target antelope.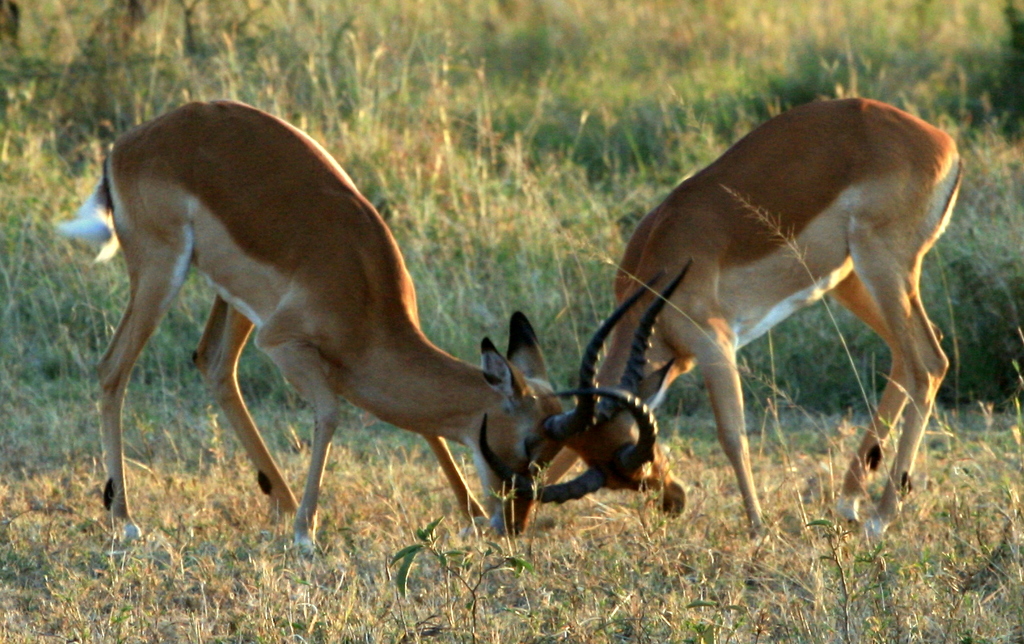
Target region: Rect(542, 100, 968, 527).
